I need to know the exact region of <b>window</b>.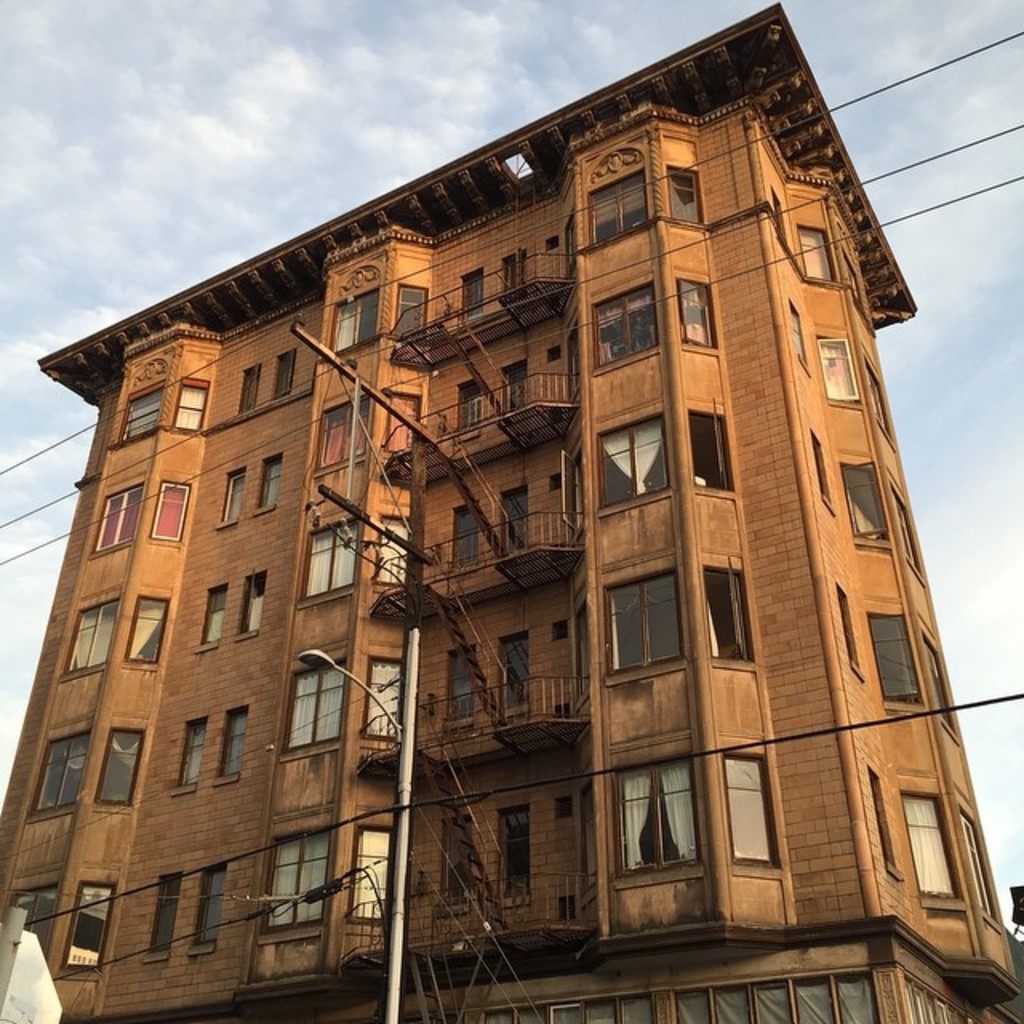
Region: <box>867,613,926,709</box>.
